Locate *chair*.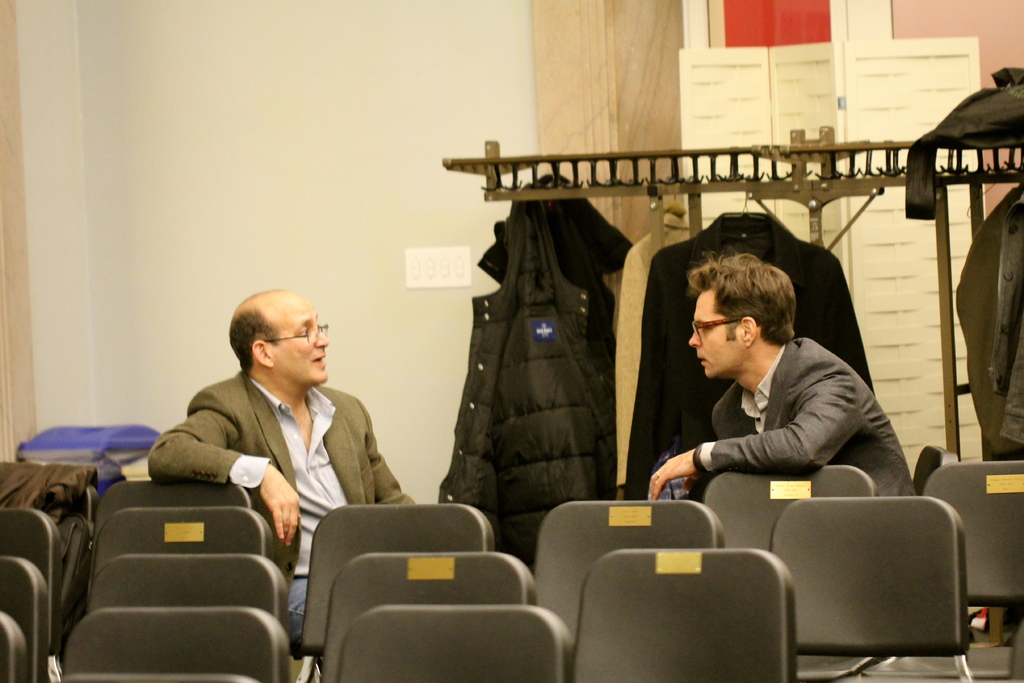
Bounding box: {"left": 856, "top": 462, "right": 1023, "bottom": 681}.
